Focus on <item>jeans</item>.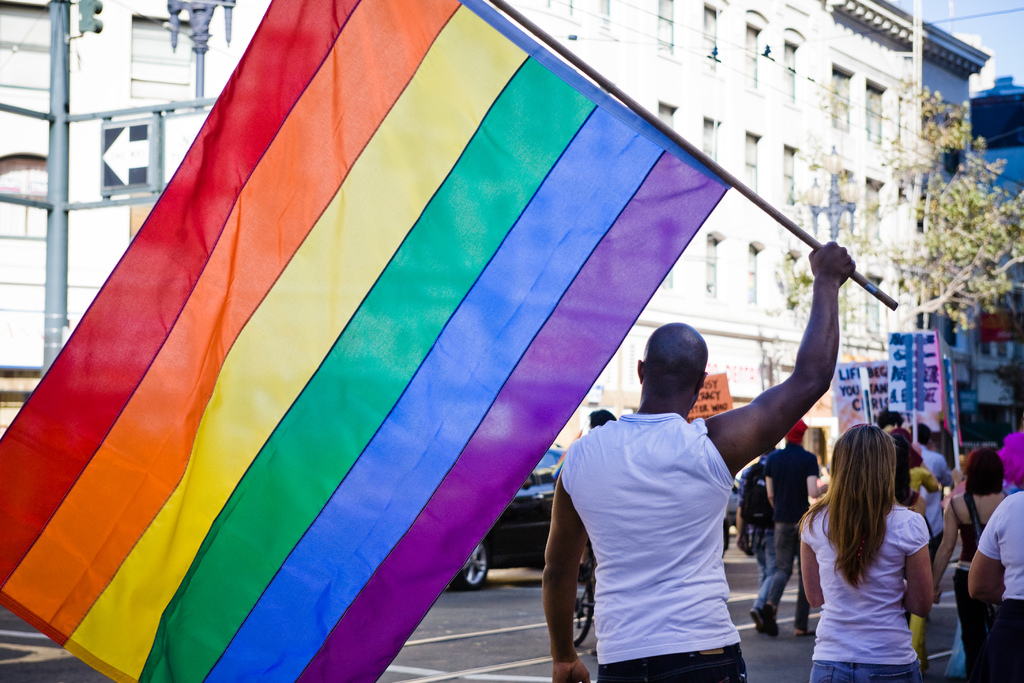
Focused at [left=798, top=652, right=922, bottom=682].
